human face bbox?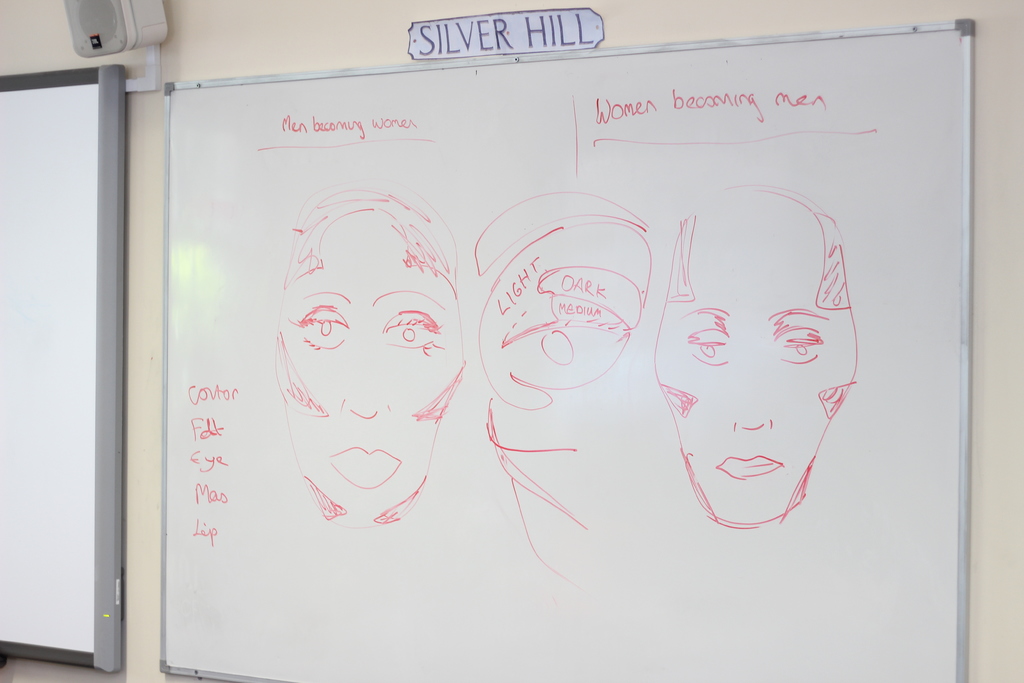
{"left": 278, "top": 207, "right": 465, "bottom": 530}
